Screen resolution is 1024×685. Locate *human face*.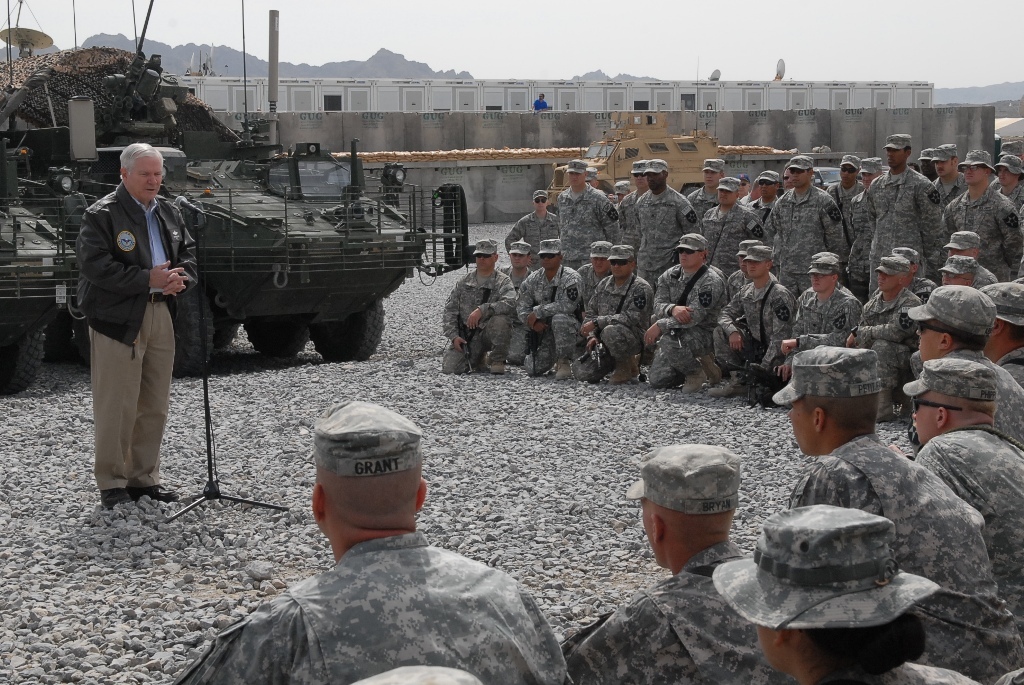
1000,168,1013,184.
